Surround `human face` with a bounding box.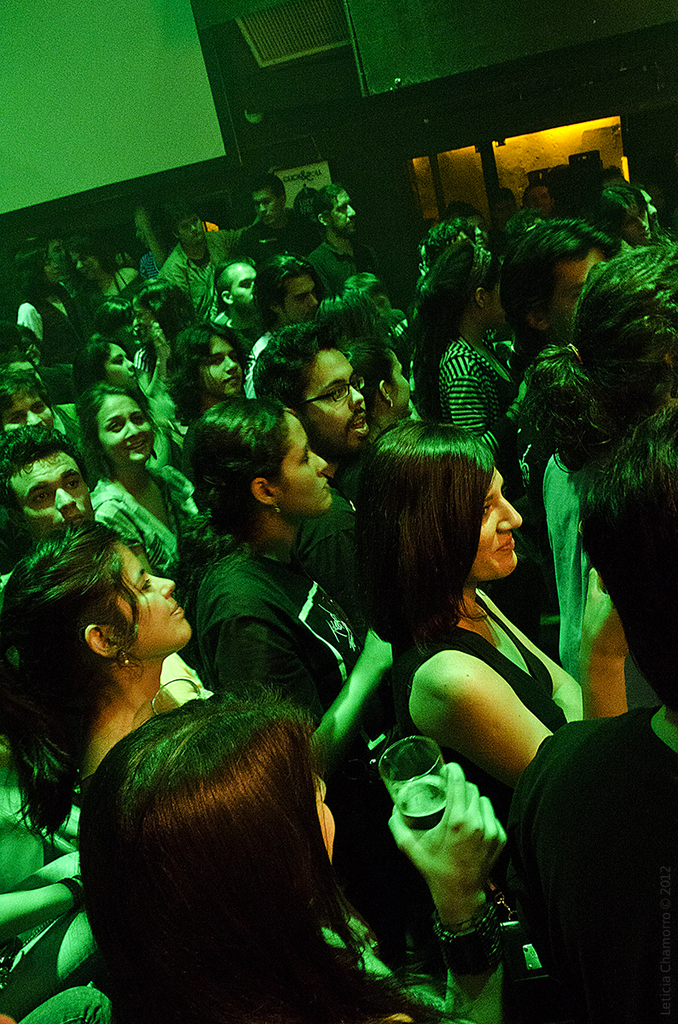
<bbox>314, 764, 333, 862</bbox>.
